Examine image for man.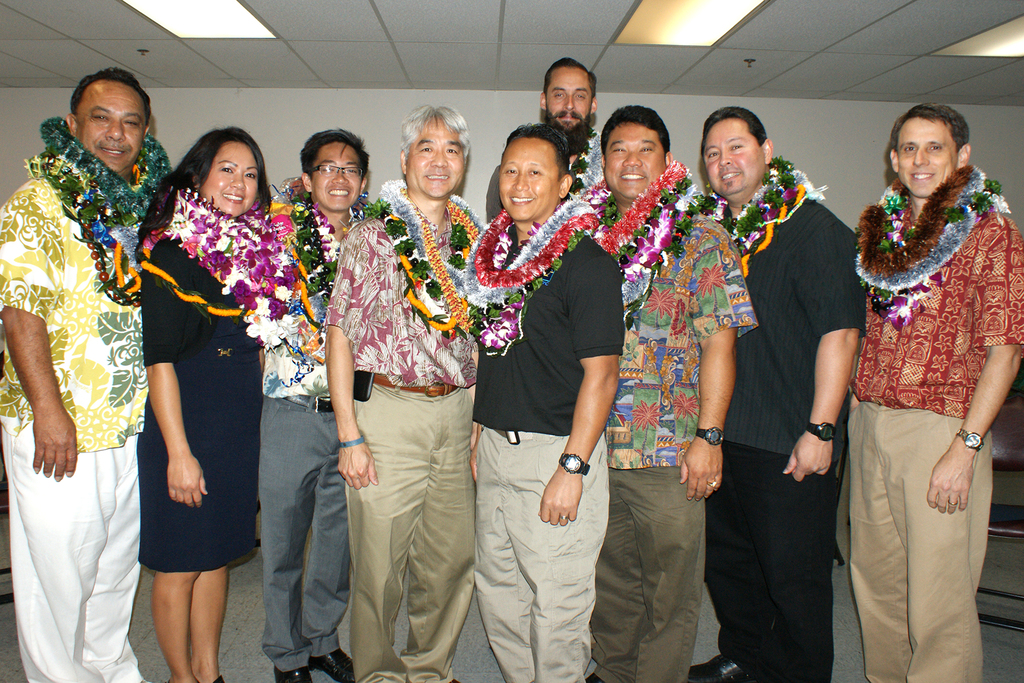
Examination result: region(244, 120, 380, 682).
